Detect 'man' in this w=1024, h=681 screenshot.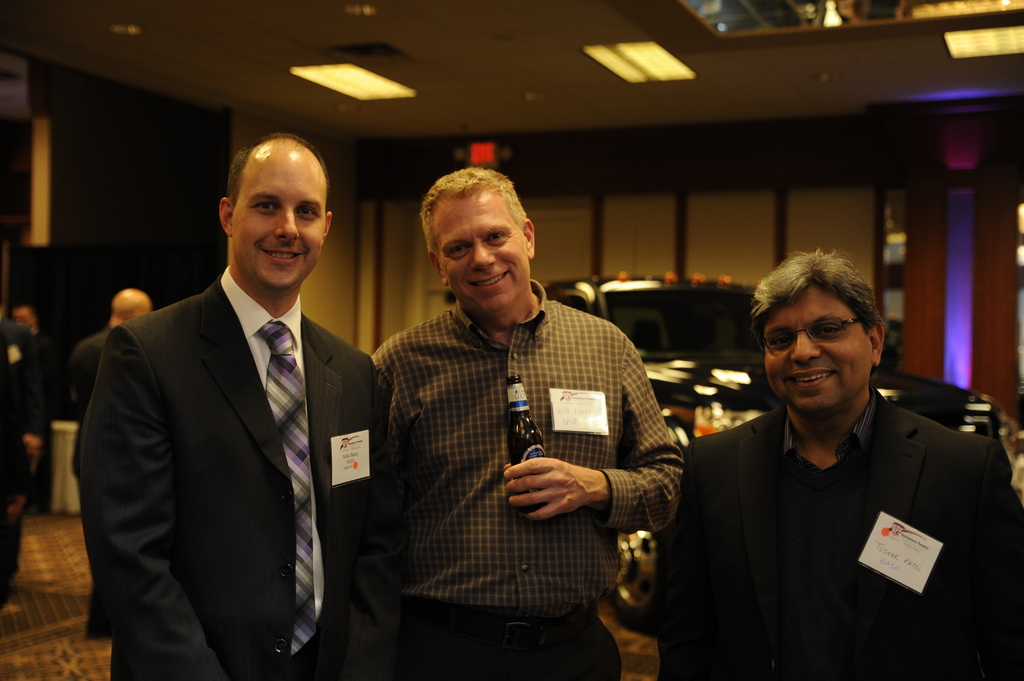
Detection: {"x1": 75, "y1": 131, "x2": 404, "y2": 680}.
